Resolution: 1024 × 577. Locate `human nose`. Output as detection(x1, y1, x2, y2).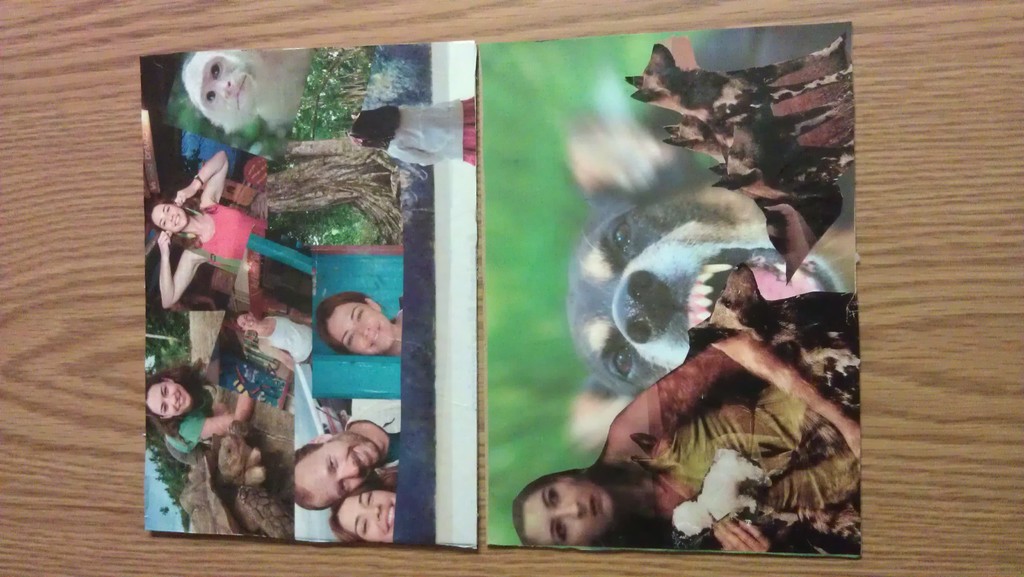
detection(554, 499, 580, 517).
